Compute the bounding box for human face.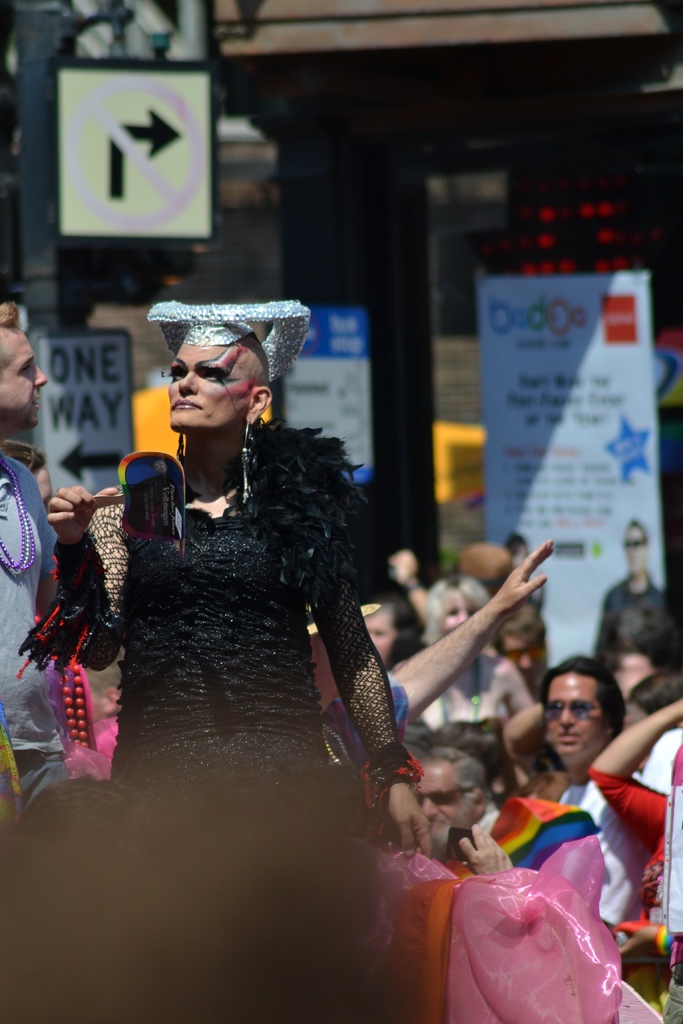
bbox(443, 591, 473, 632).
